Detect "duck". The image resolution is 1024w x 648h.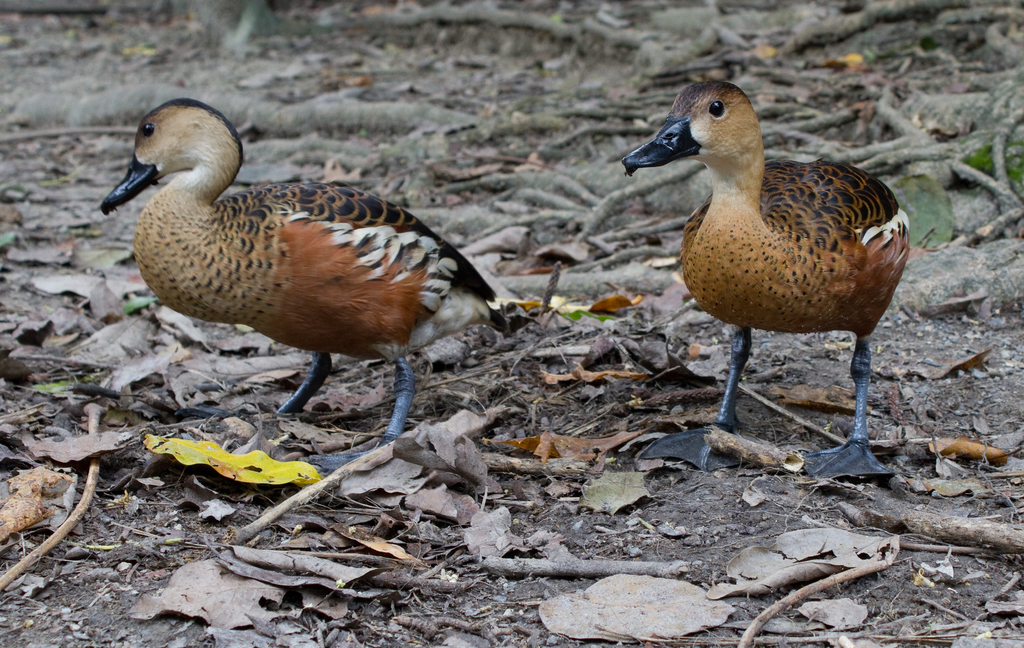
628/81/911/517.
